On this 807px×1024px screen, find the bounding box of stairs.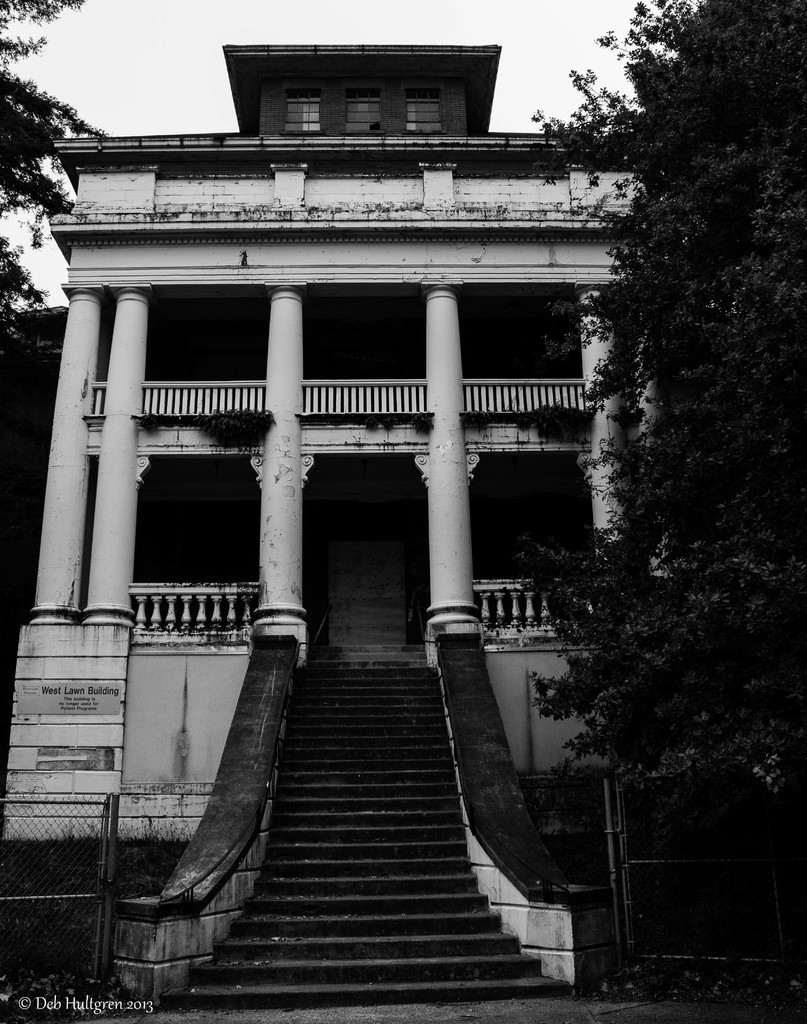
Bounding box: bbox=(184, 665, 569, 1003).
